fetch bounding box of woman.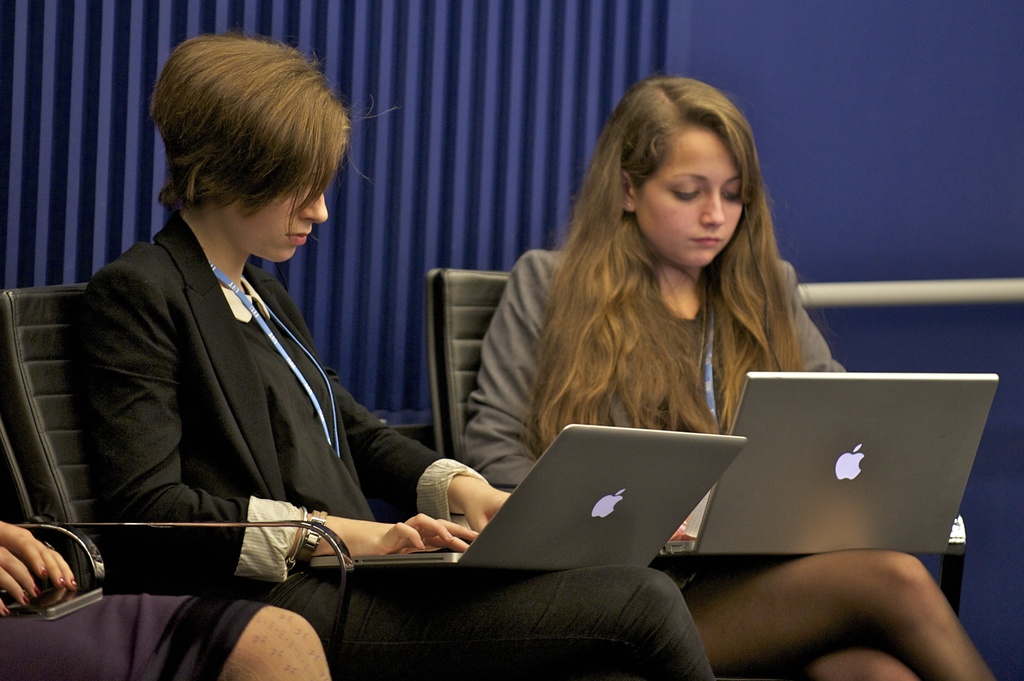
Bbox: [x1=0, y1=519, x2=332, y2=680].
